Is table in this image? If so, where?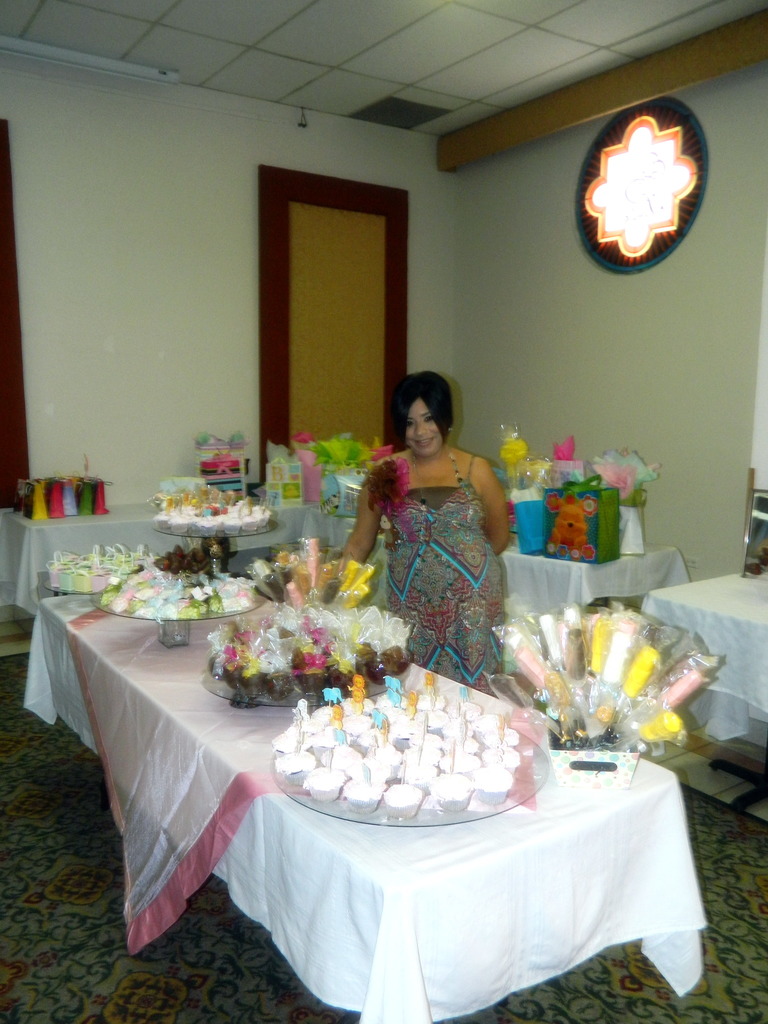
Yes, at bbox=[52, 566, 733, 1010].
